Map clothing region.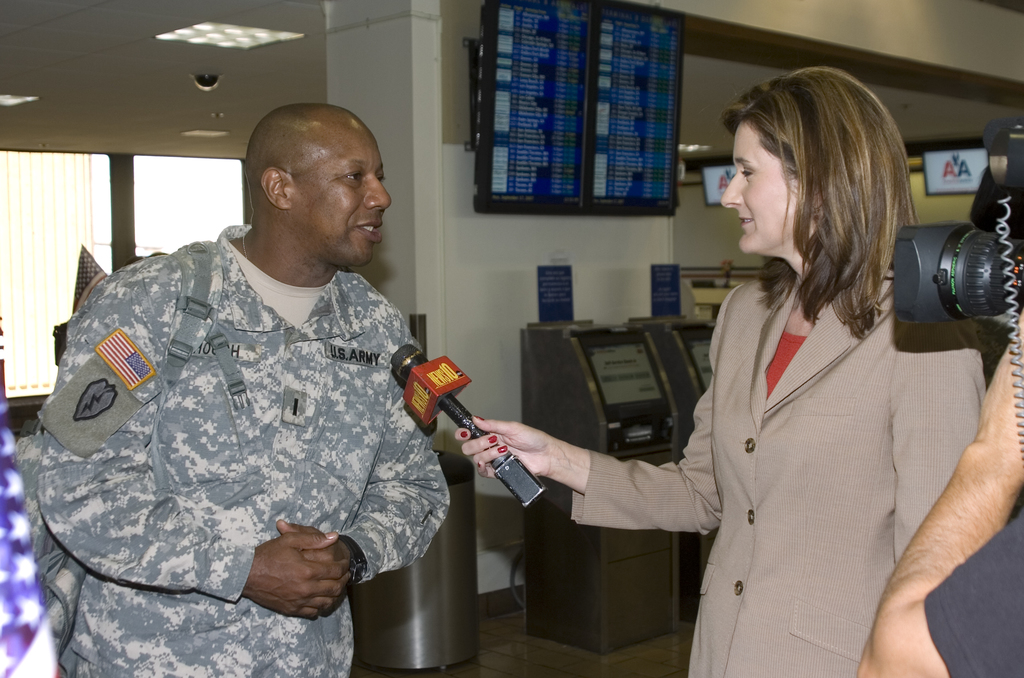
Mapped to Rect(28, 197, 468, 656).
